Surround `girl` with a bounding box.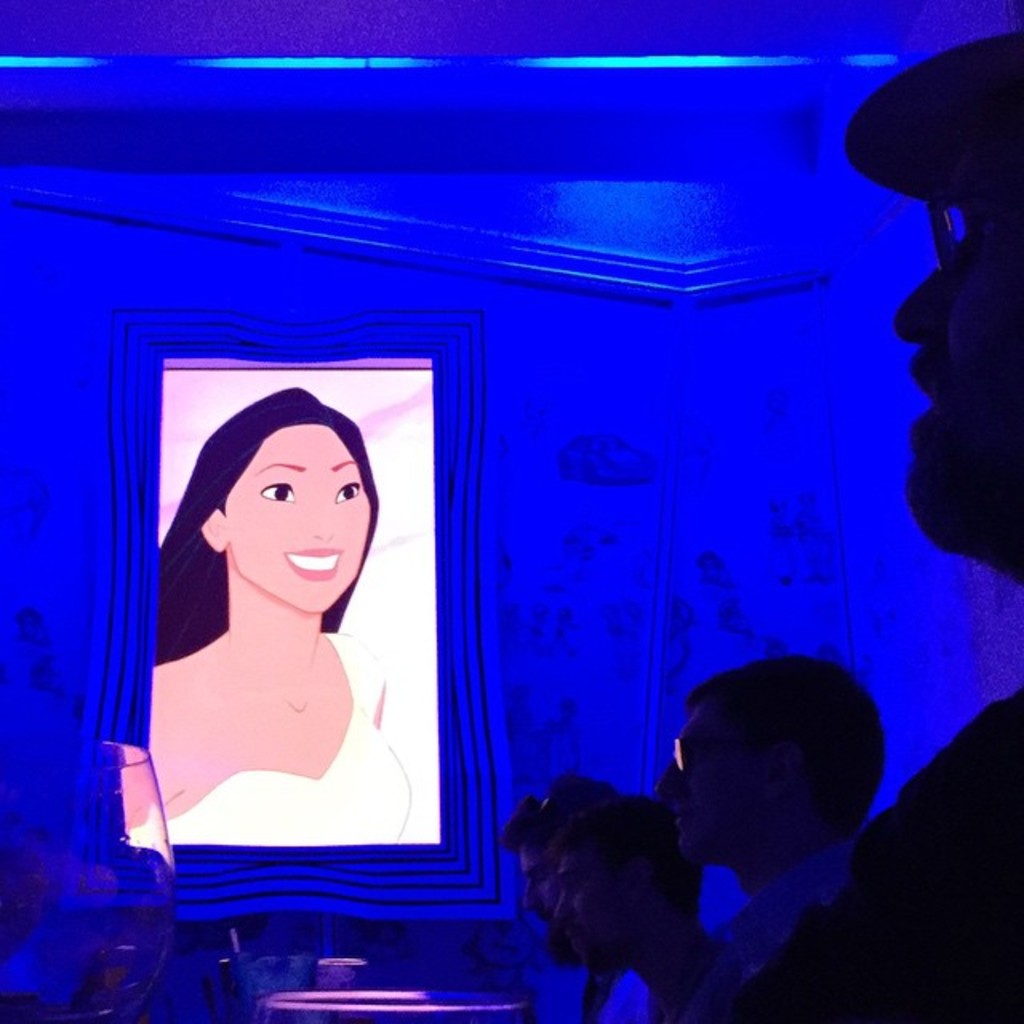
{"x1": 115, "y1": 390, "x2": 397, "y2": 859}.
